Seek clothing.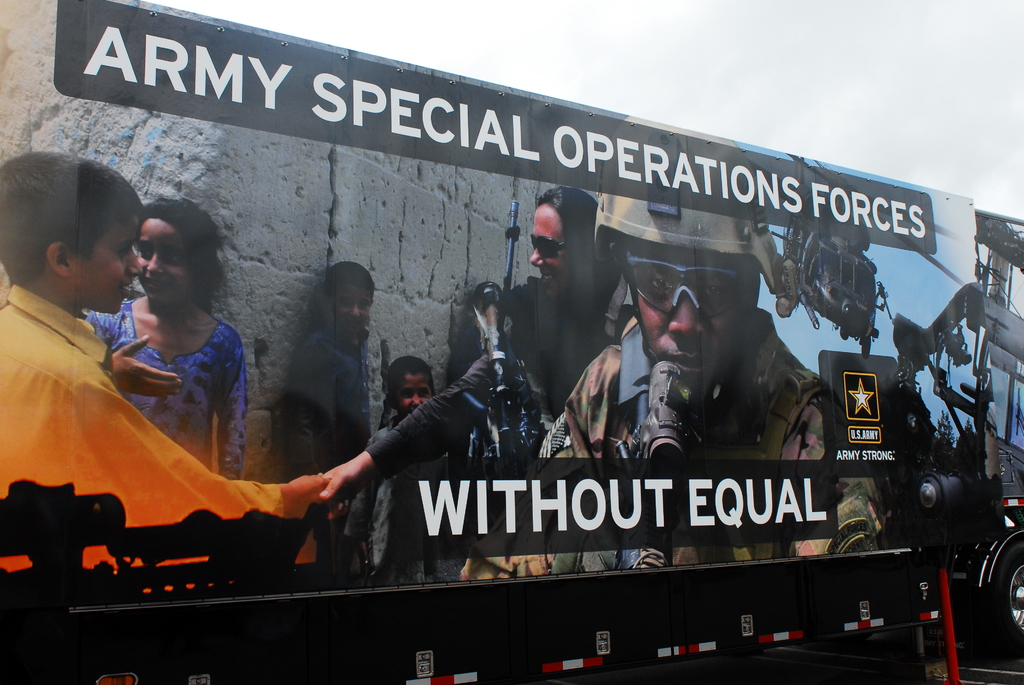
<bbox>83, 299, 251, 479</bbox>.
